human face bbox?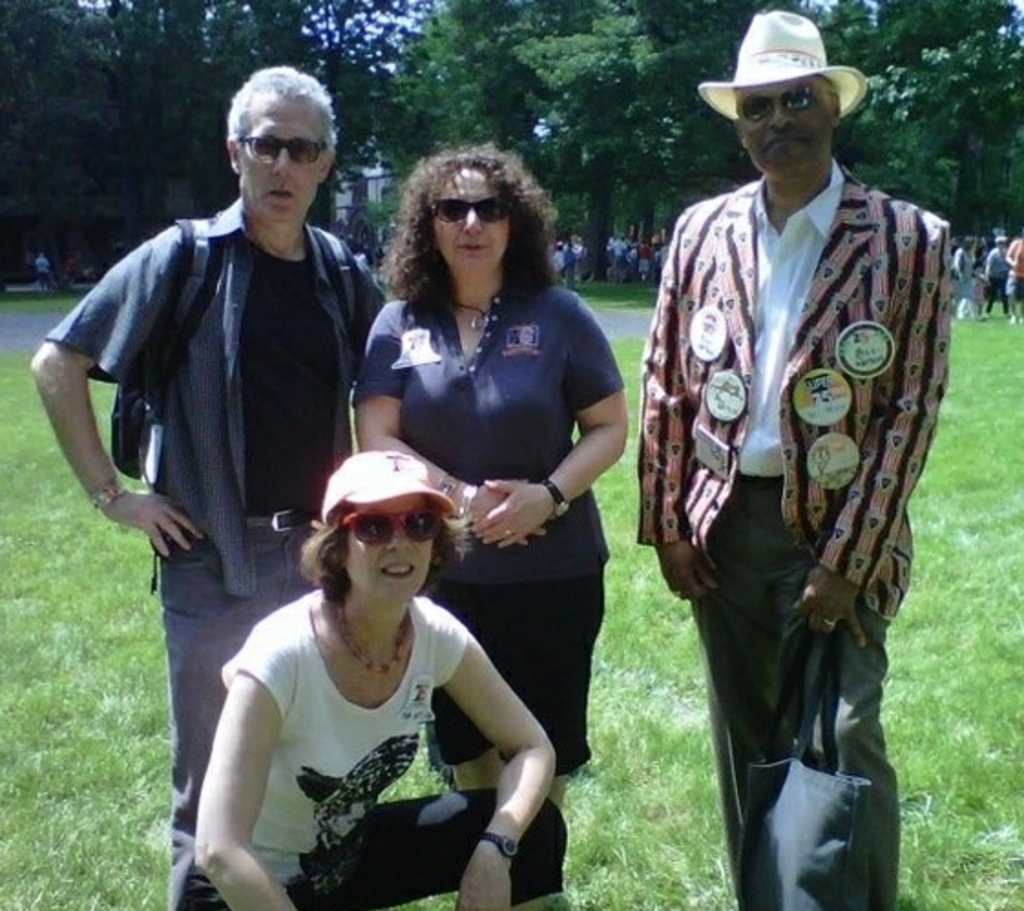
{"x1": 429, "y1": 166, "x2": 507, "y2": 268}
